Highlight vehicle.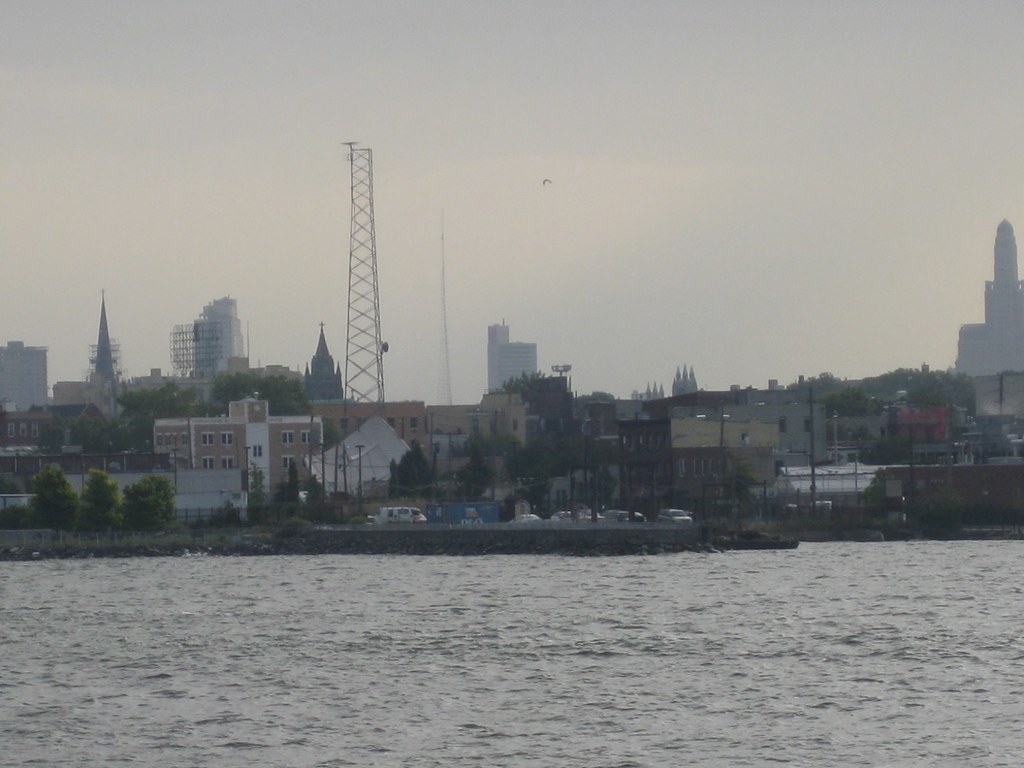
Highlighted region: Rect(380, 507, 426, 523).
